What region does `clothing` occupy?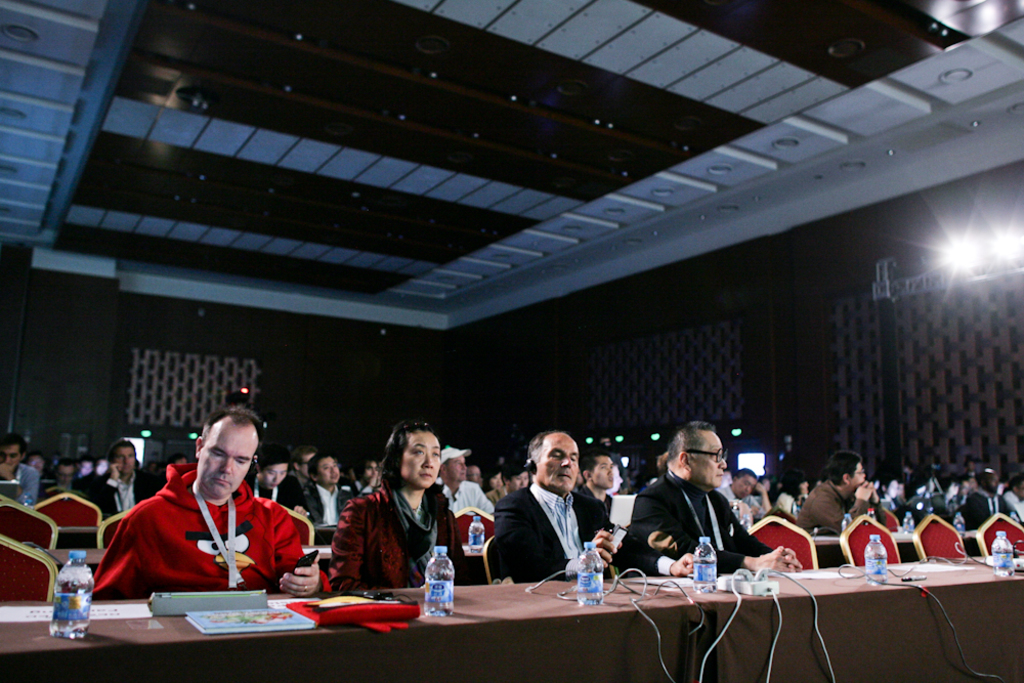
<bbox>726, 486, 764, 517</bbox>.
